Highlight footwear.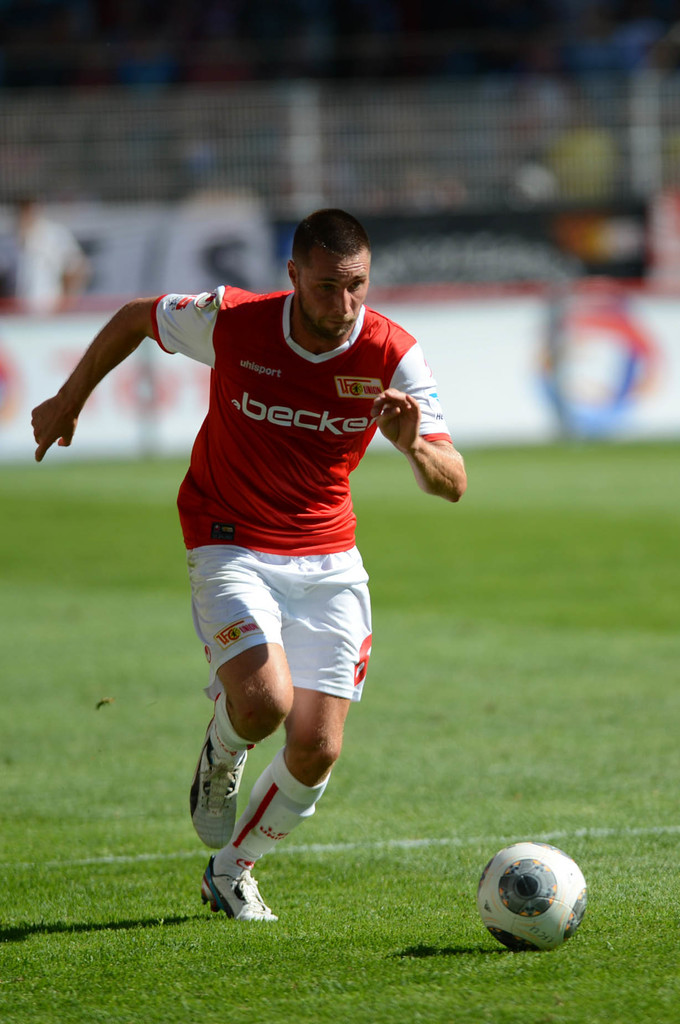
Highlighted region: BBox(182, 741, 253, 851).
